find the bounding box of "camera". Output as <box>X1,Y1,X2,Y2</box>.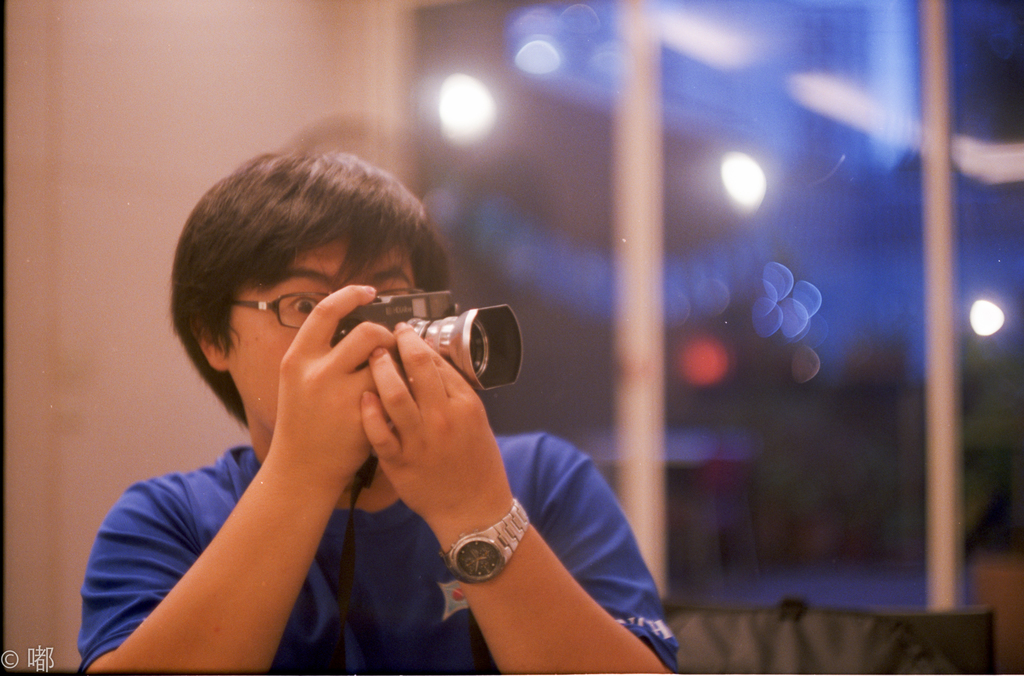
<box>334,285,523,435</box>.
